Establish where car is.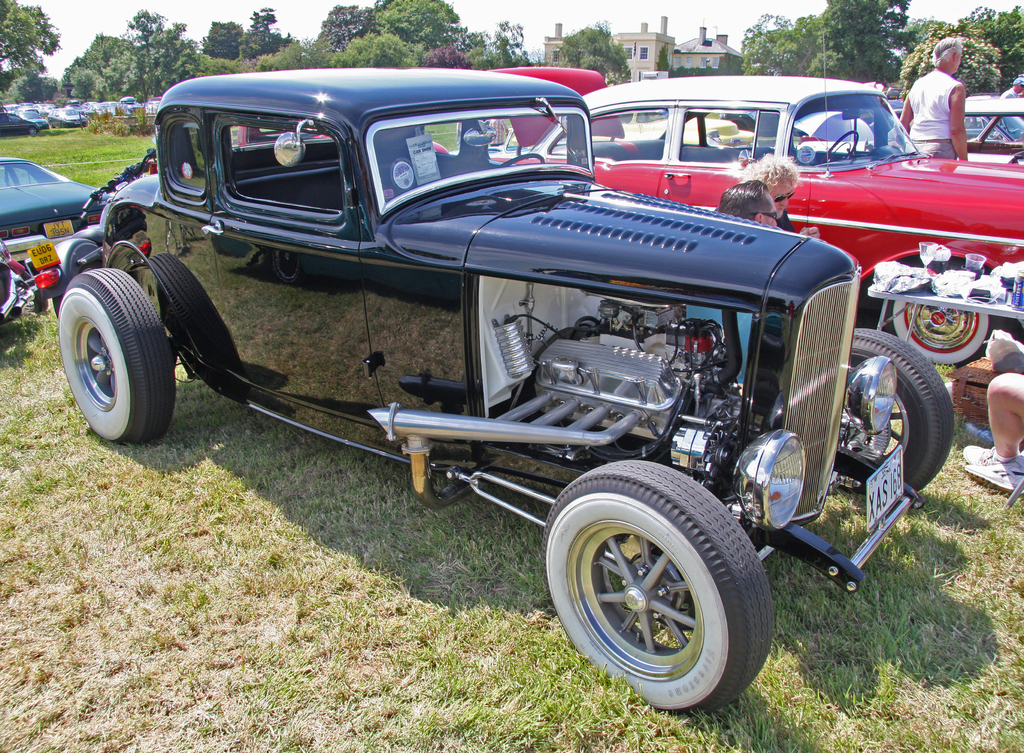
Established at (x1=61, y1=72, x2=929, y2=730).
